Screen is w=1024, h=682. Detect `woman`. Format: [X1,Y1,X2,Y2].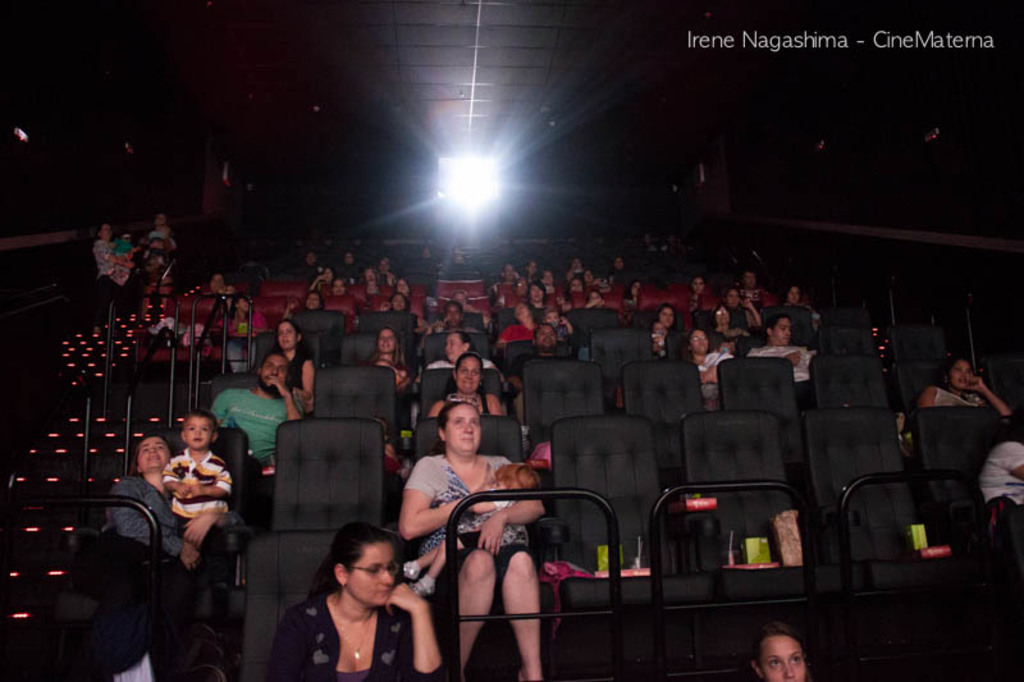
[429,352,504,416].
